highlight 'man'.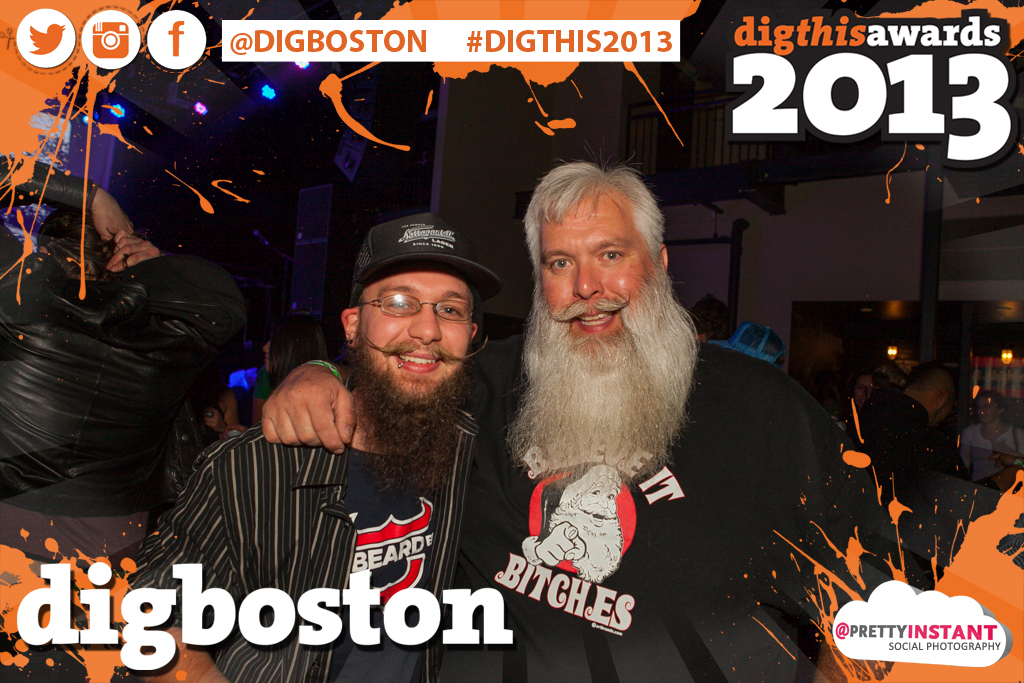
Highlighted region: 117, 212, 483, 677.
